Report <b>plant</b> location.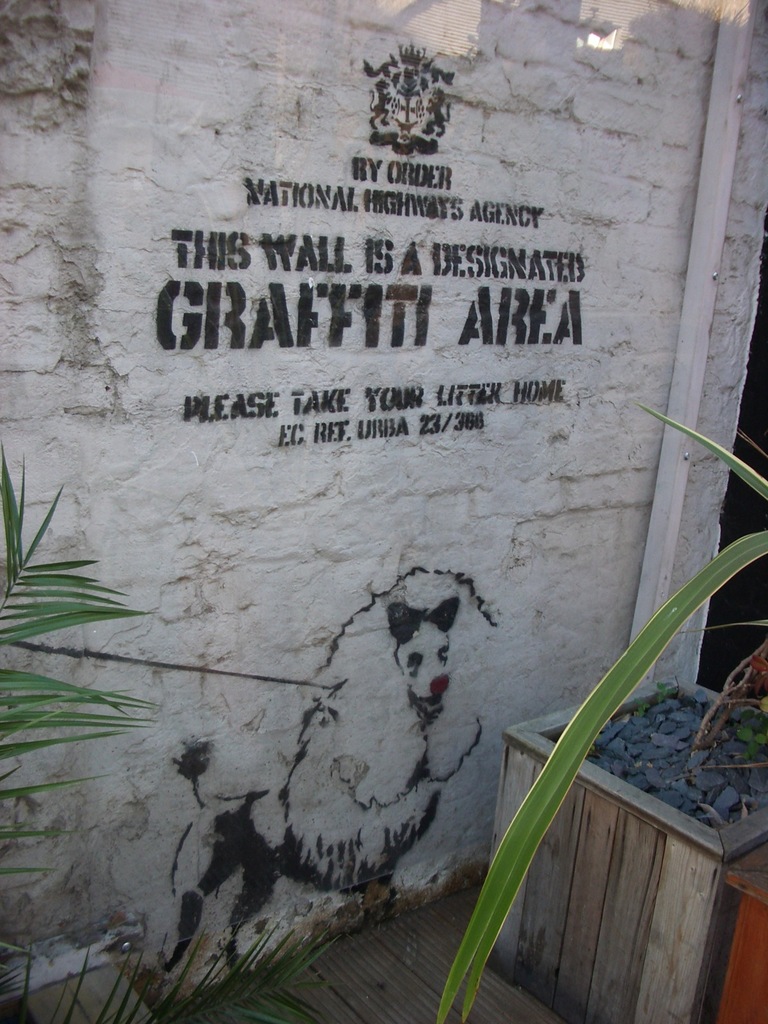
Report: locate(0, 440, 349, 1023).
